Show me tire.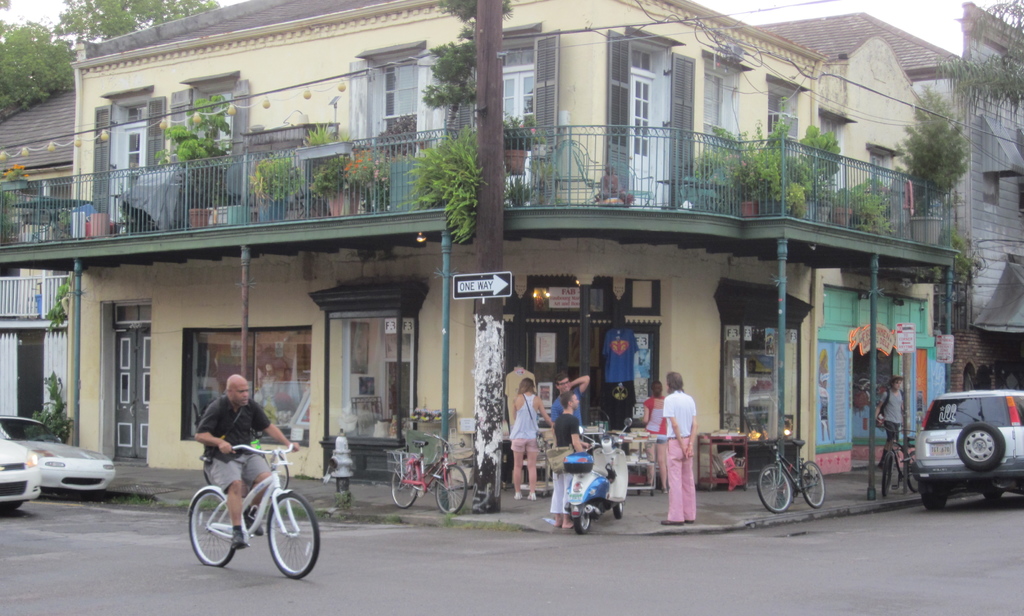
tire is here: (left=984, top=485, right=1005, bottom=502).
